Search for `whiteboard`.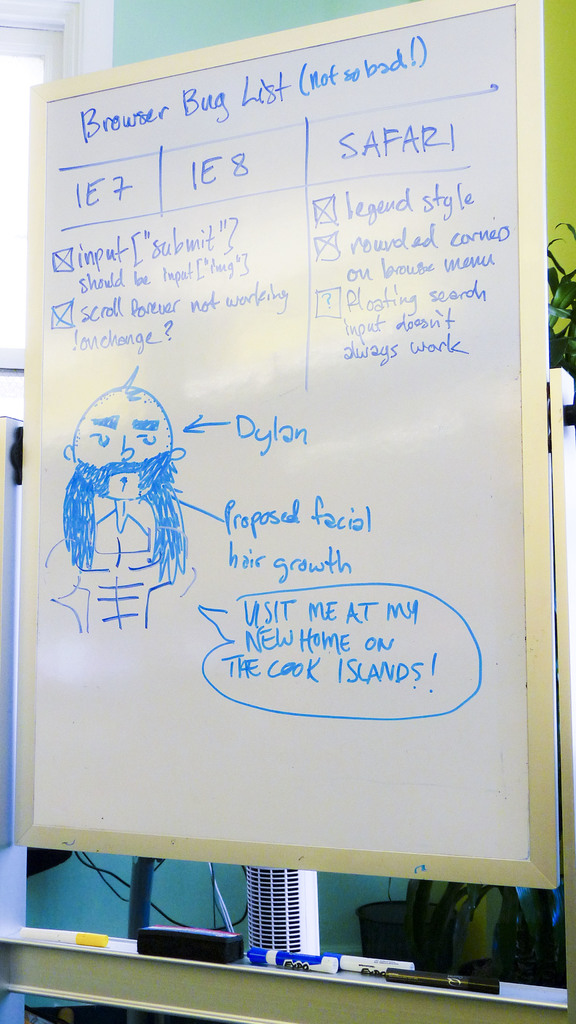
Found at 14/0/558/883.
